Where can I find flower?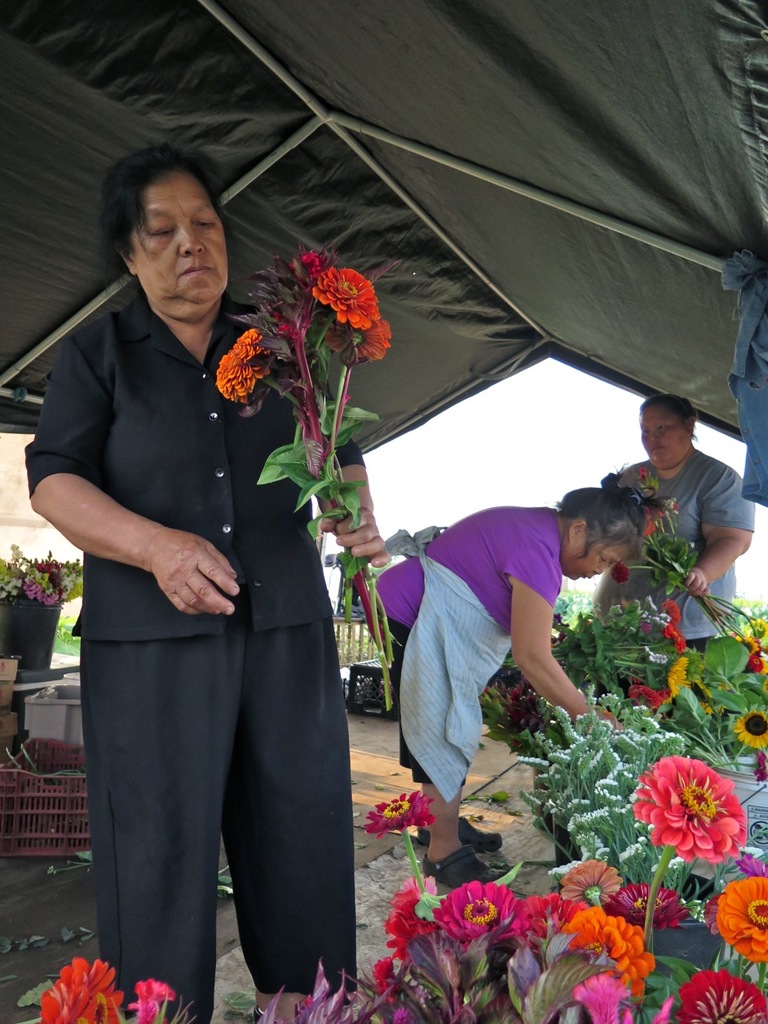
You can find it at crop(665, 625, 687, 651).
